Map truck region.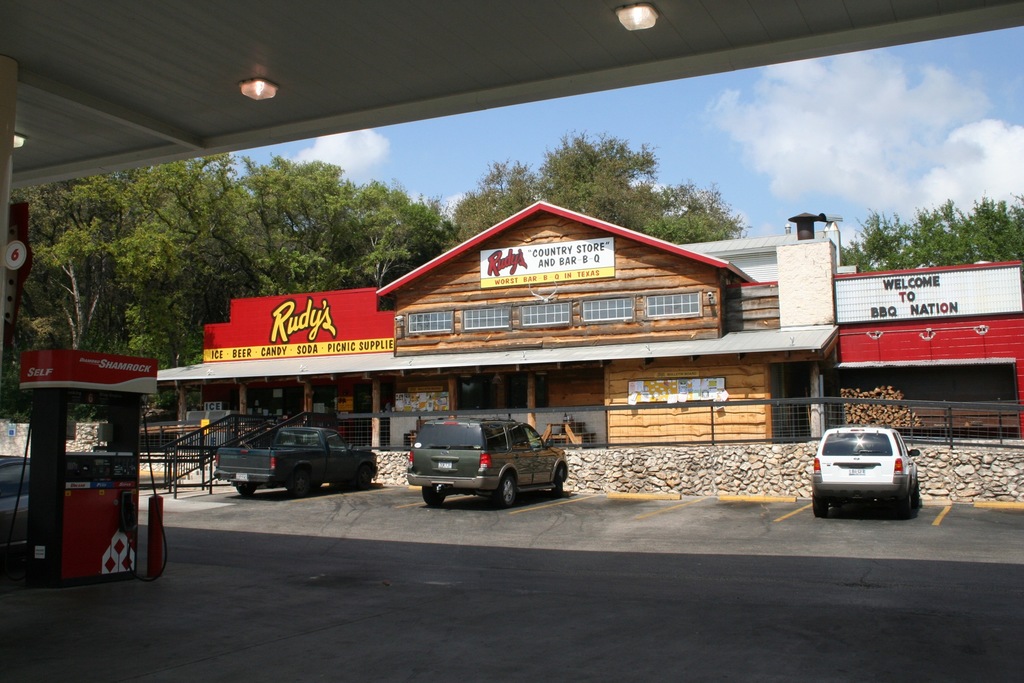
Mapped to (left=220, top=425, right=378, bottom=499).
